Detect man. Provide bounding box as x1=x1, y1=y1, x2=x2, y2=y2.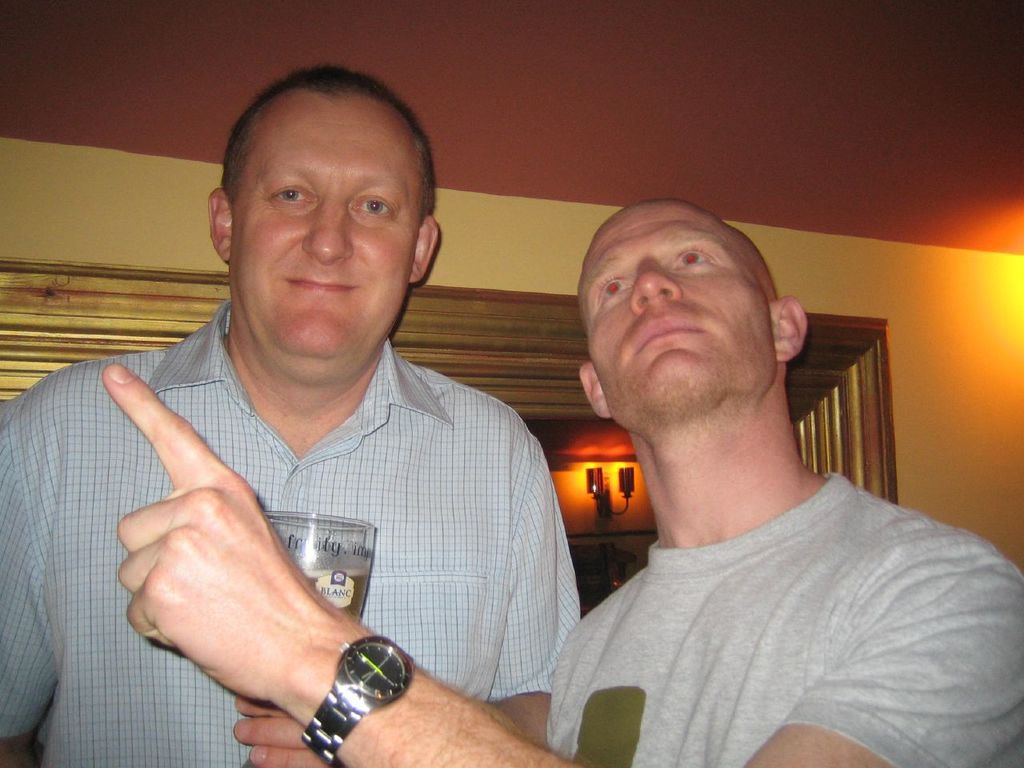
x1=98, y1=191, x2=1023, y2=767.
